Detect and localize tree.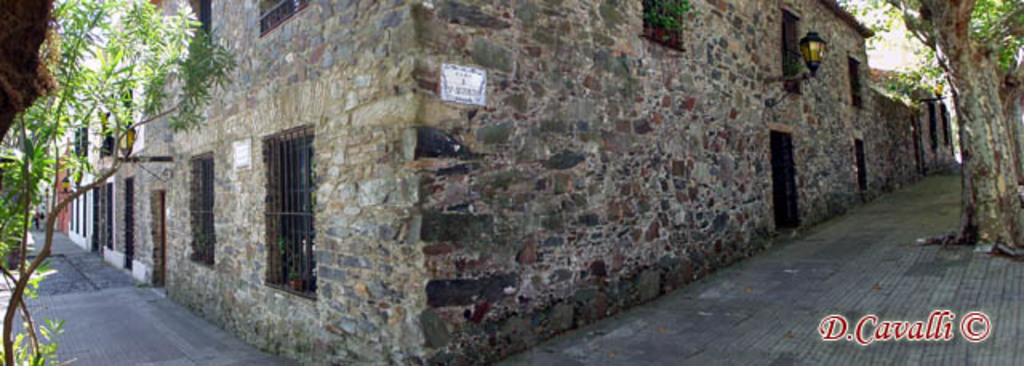
Localized at 909:3:1021:248.
